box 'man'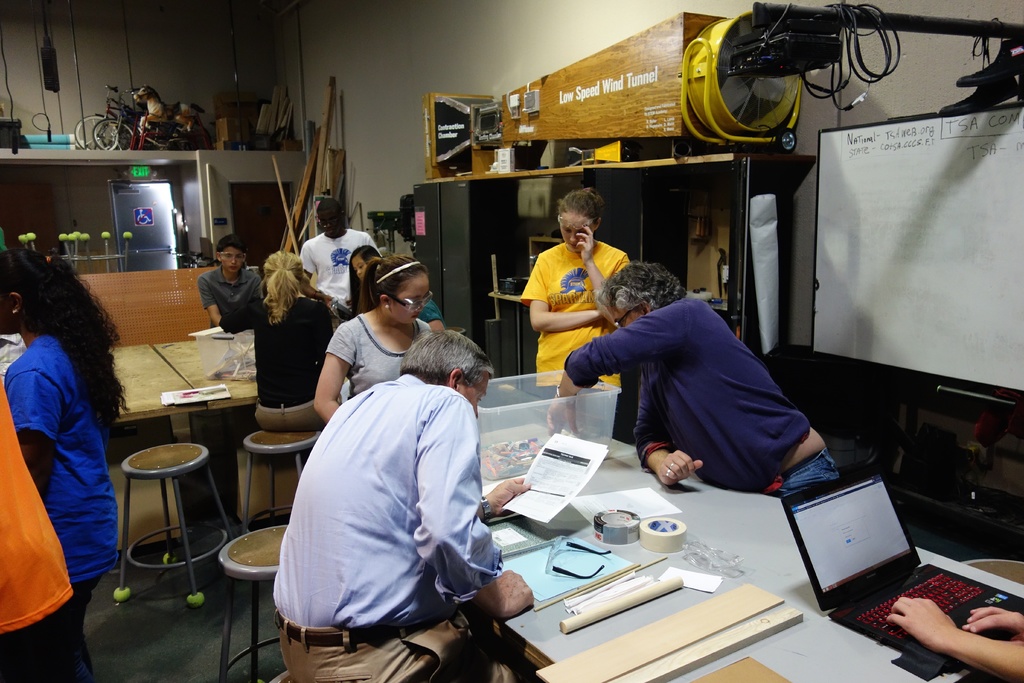
locate(556, 260, 847, 522)
